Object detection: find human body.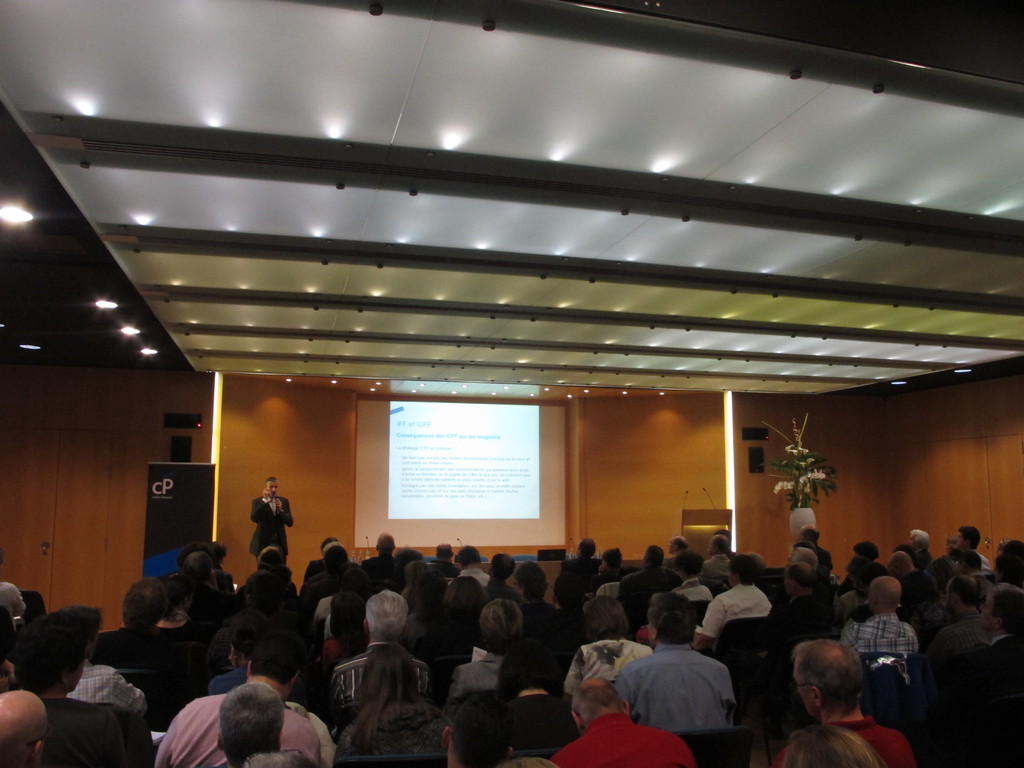
bbox=[60, 701, 133, 767].
